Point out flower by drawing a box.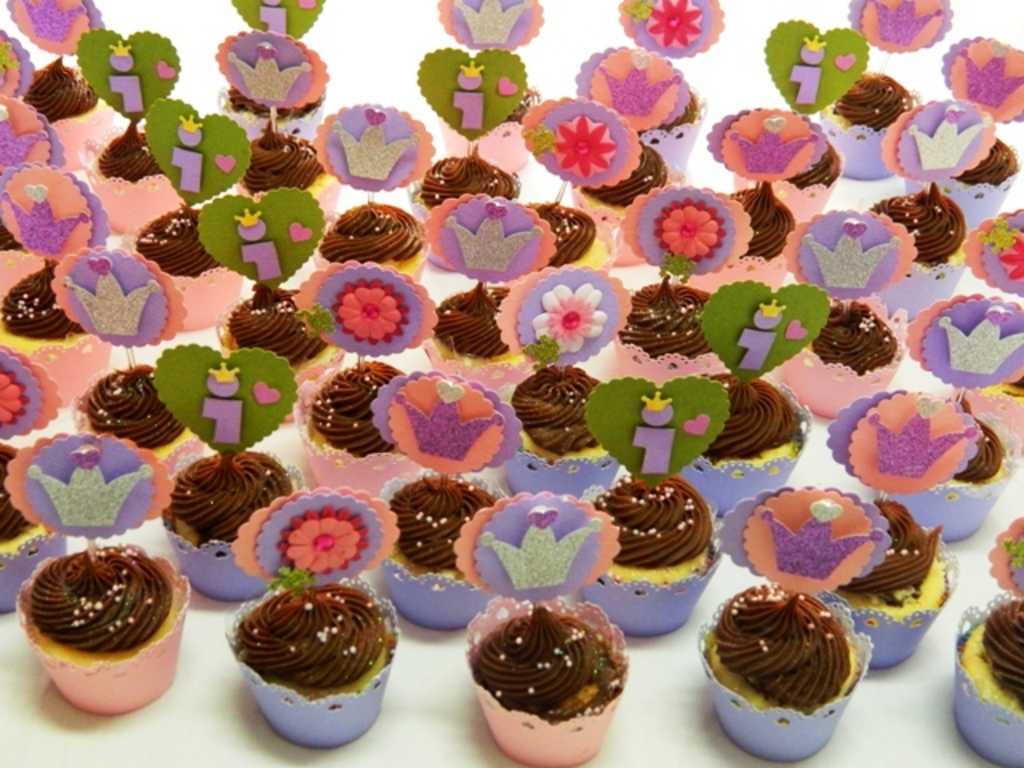
detection(333, 278, 410, 346).
